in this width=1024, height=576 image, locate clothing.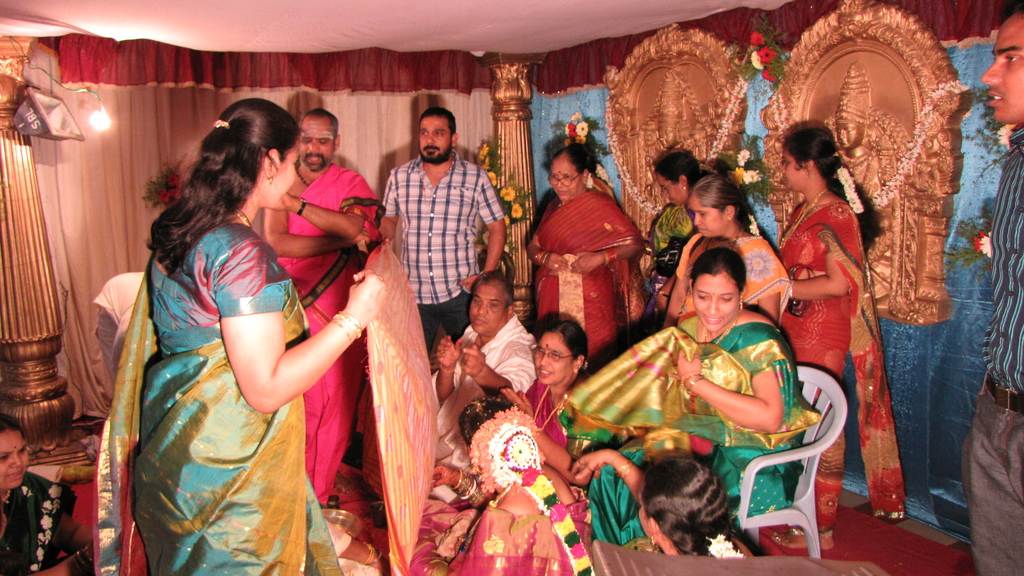
Bounding box: [412,374,596,575].
